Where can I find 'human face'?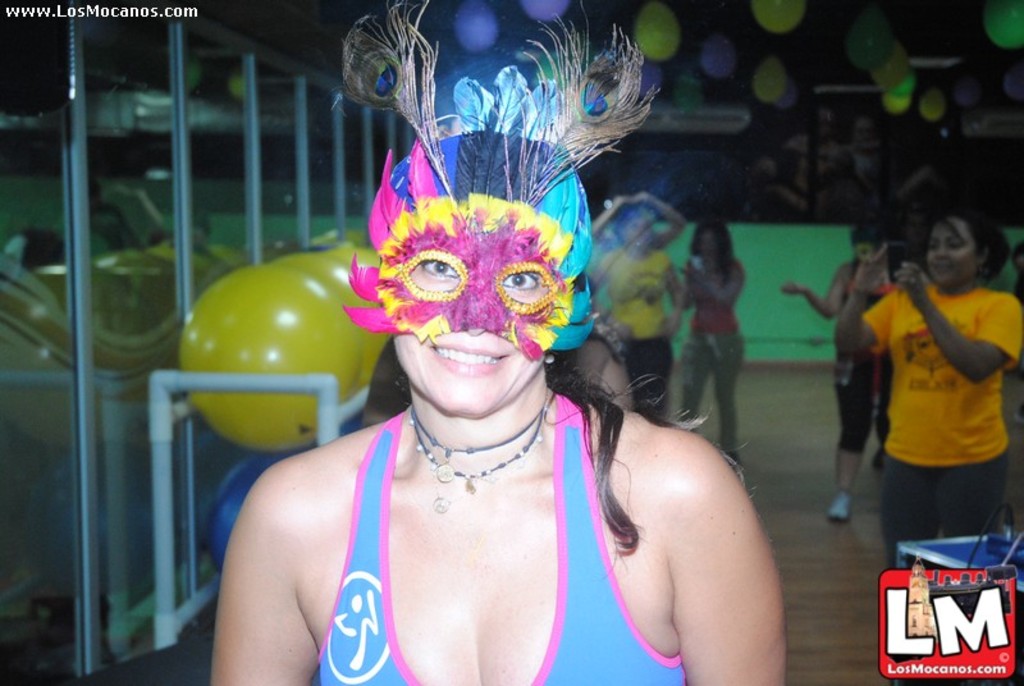
You can find it at x1=700, y1=228, x2=717, y2=247.
